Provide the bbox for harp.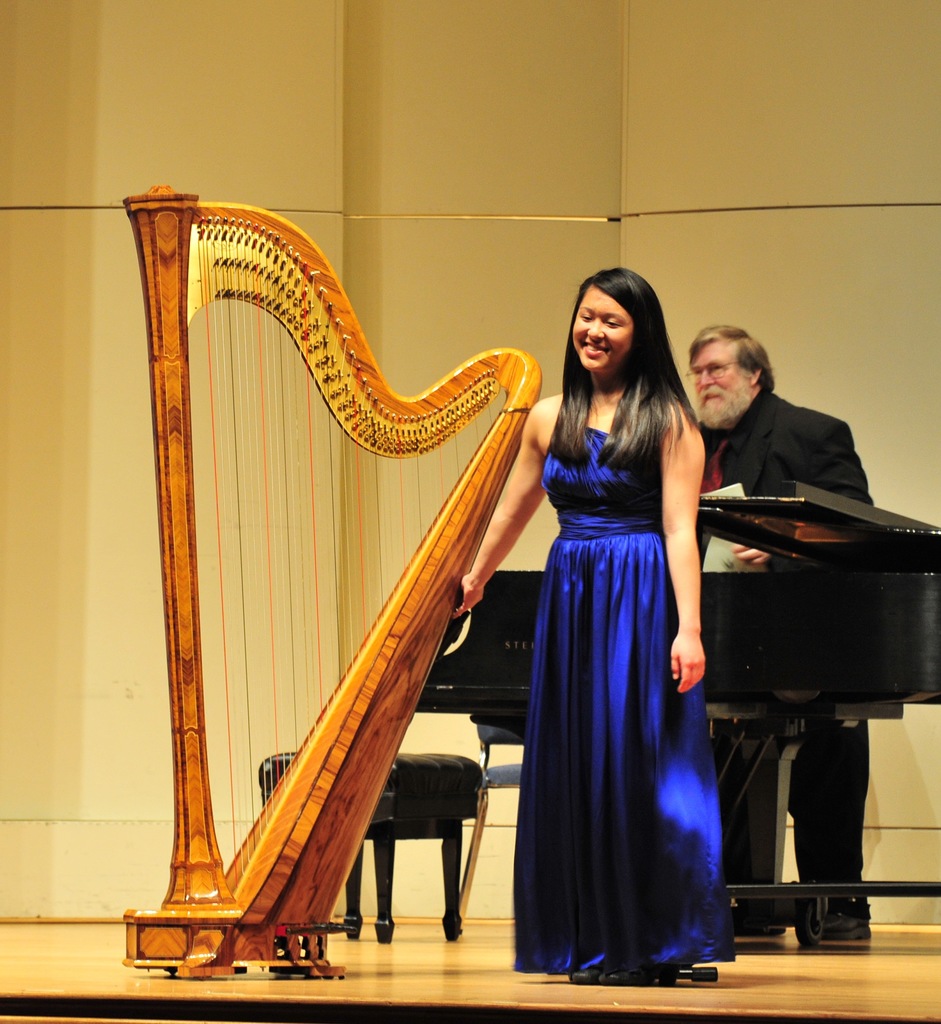
113/181/537/979.
